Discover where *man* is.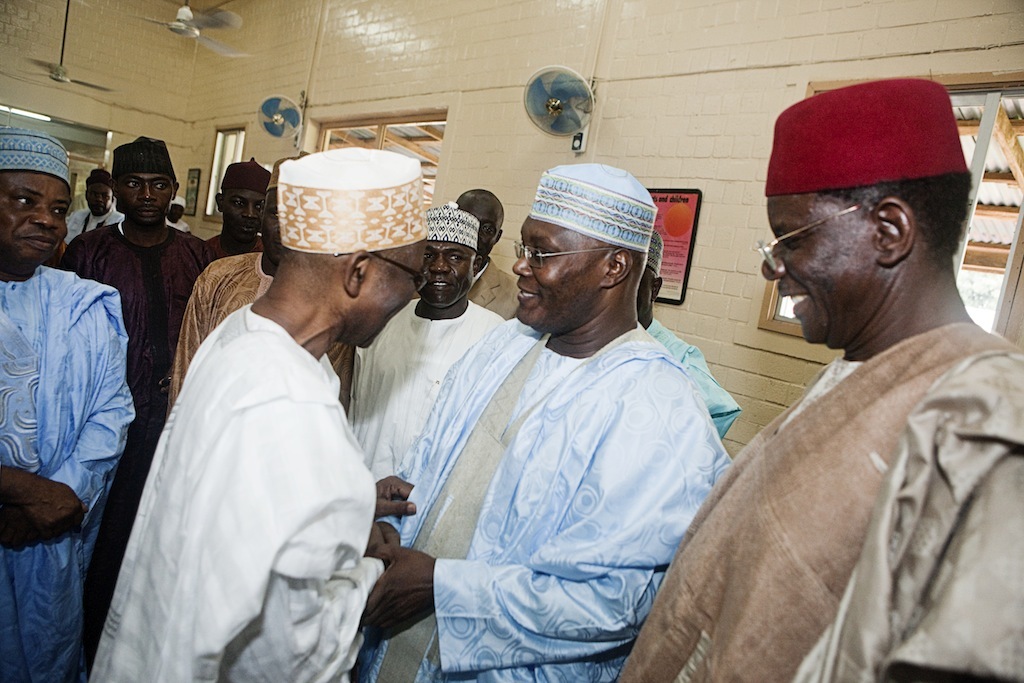
Discovered at detection(66, 170, 124, 246).
